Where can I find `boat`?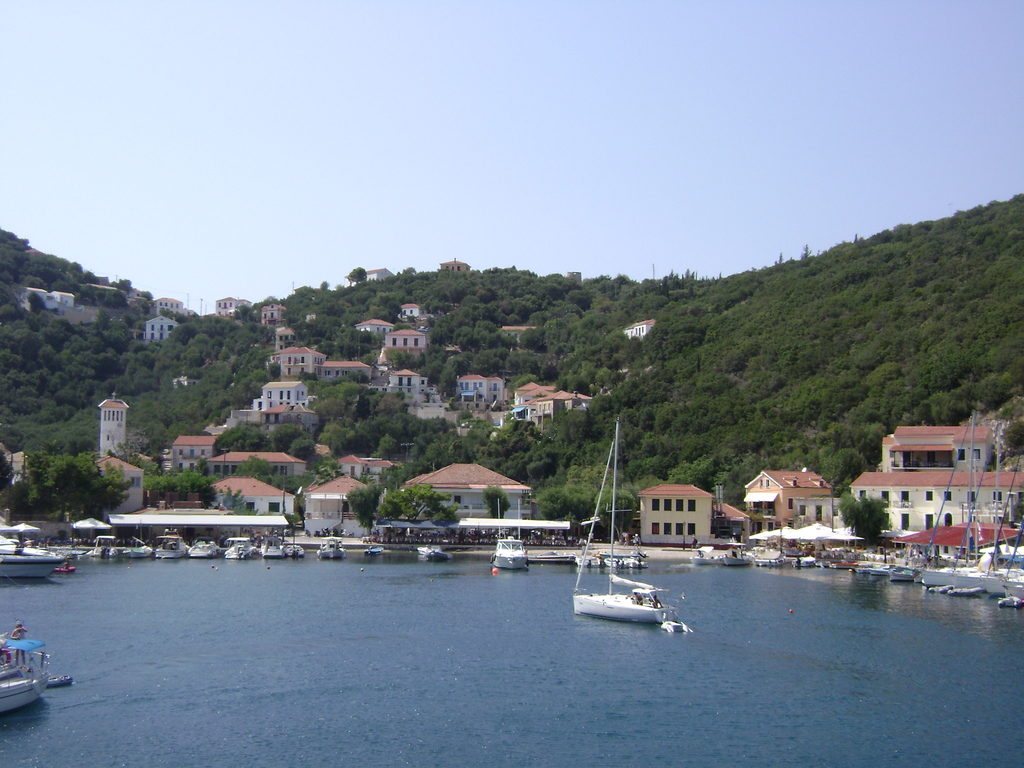
You can find it at <bbox>47, 669, 73, 688</bbox>.
